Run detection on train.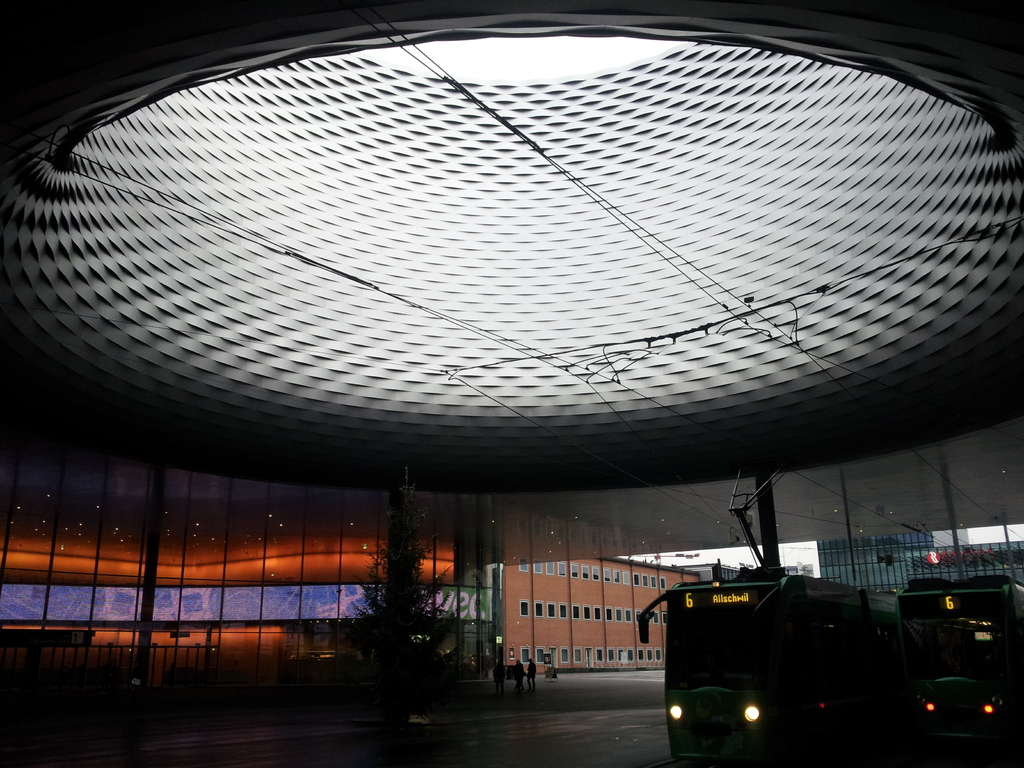
Result: BBox(632, 457, 899, 767).
